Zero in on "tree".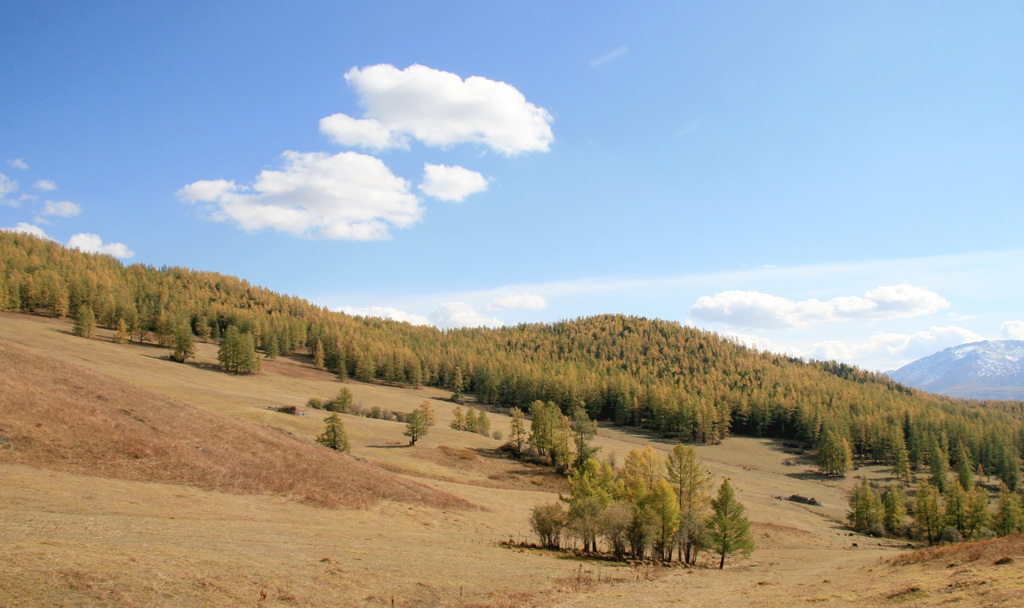
Zeroed in: 919 495 943 534.
